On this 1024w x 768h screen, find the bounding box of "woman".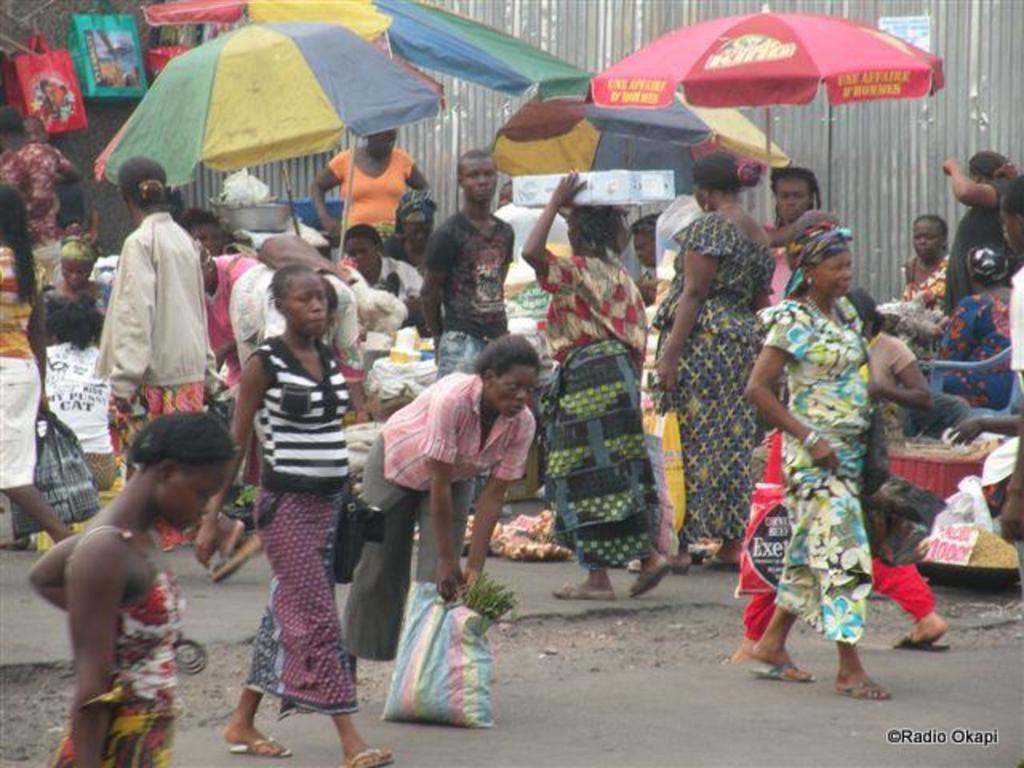
Bounding box: 648 147 784 578.
